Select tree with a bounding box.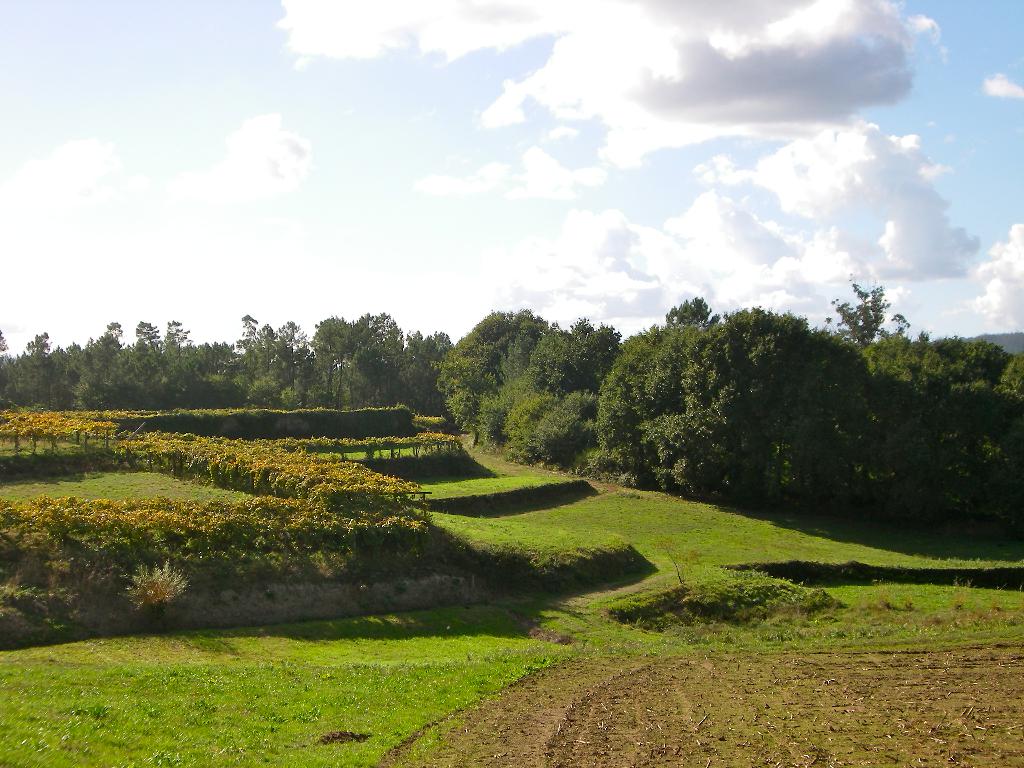
l=589, t=283, r=887, b=541.
